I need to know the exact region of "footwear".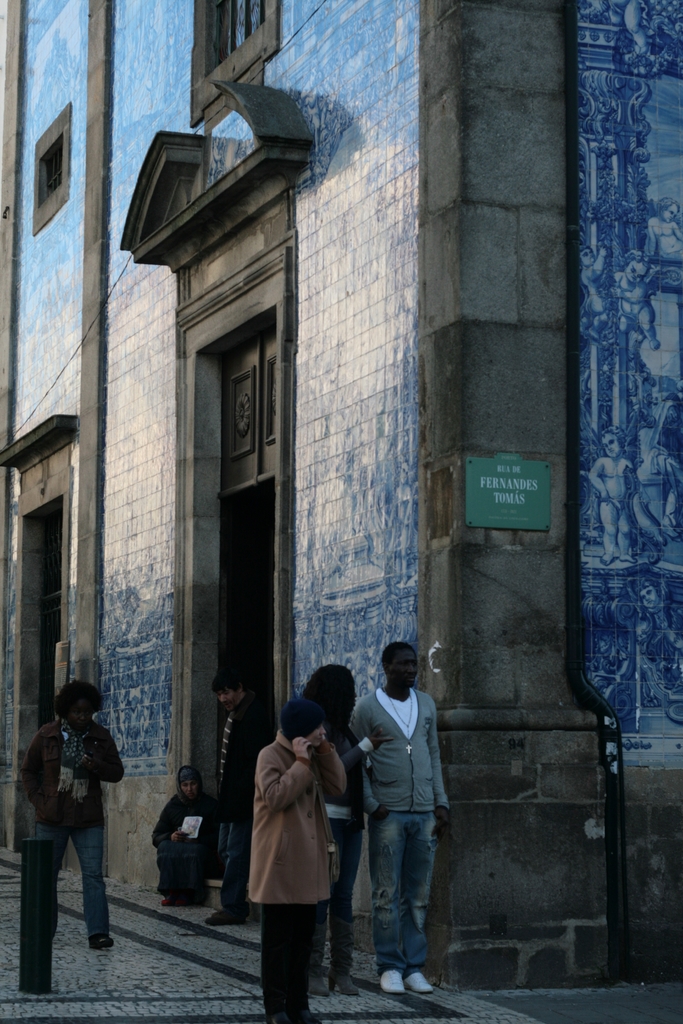
Region: bbox=(90, 934, 115, 950).
